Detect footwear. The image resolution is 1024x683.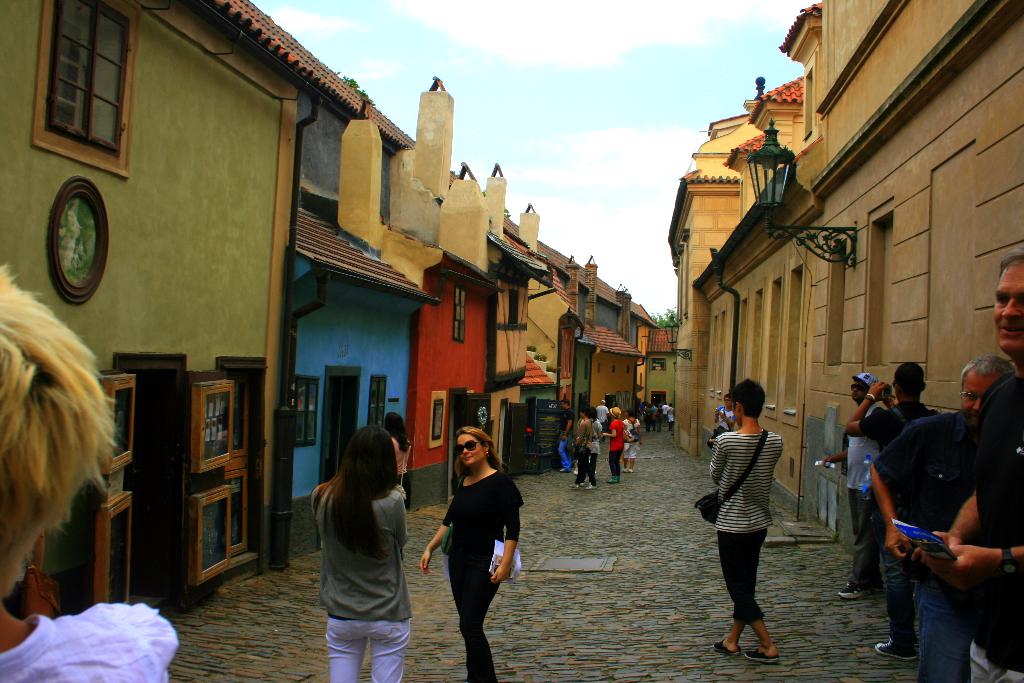
region(624, 469, 628, 470).
